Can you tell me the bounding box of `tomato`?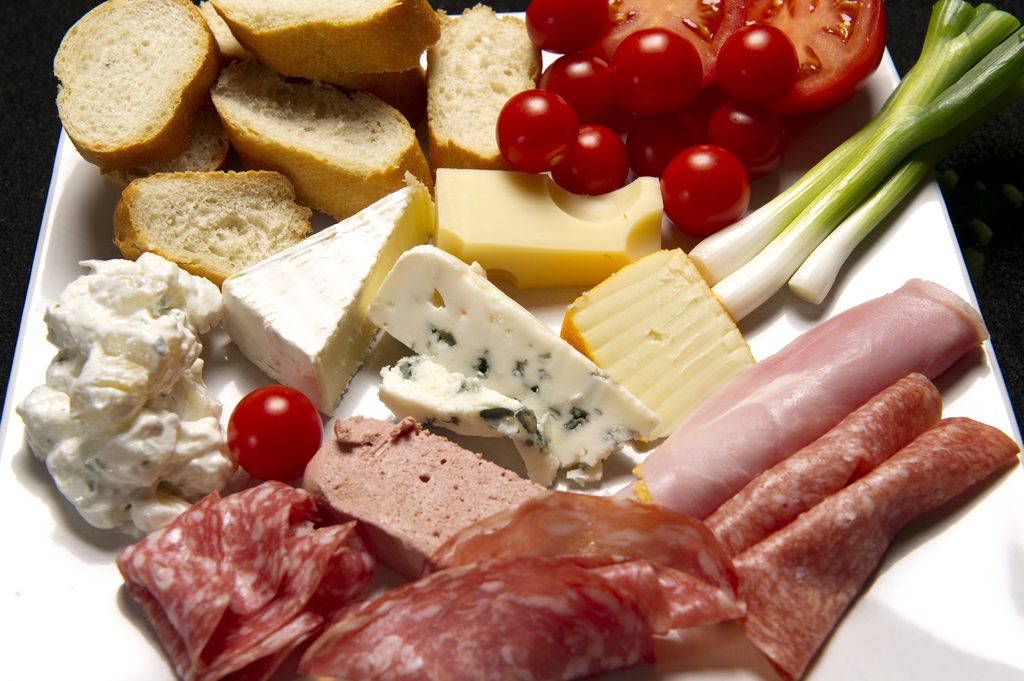
(left=551, top=125, right=623, bottom=198).
